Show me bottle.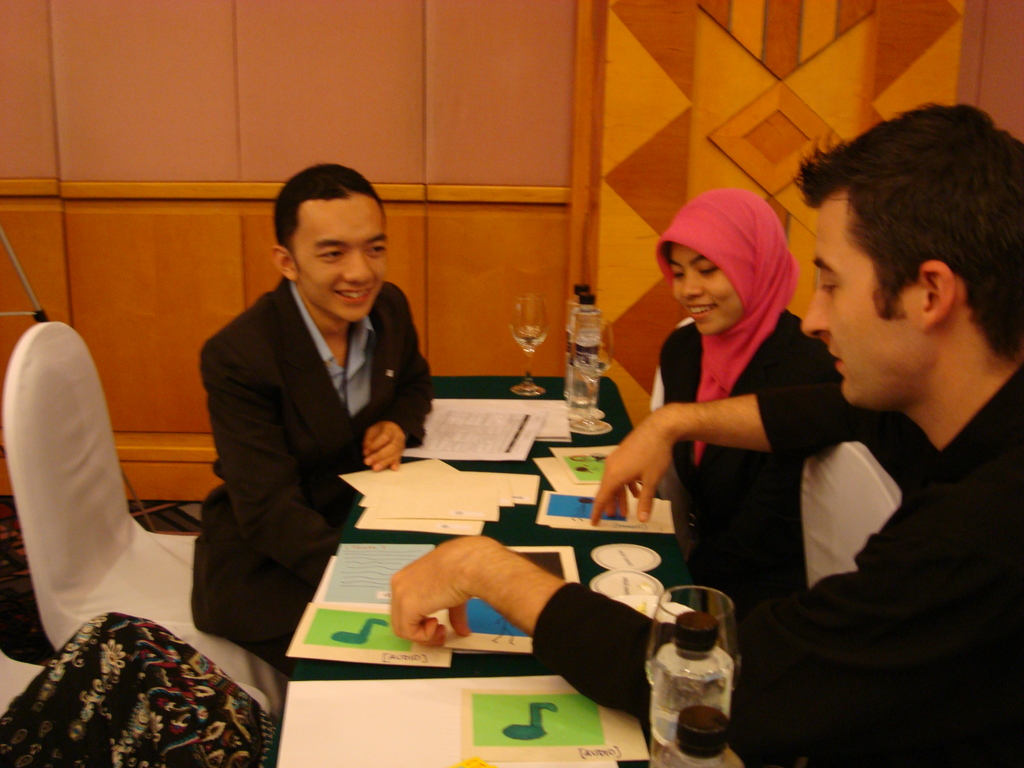
bottle is here: <box>650,613,732,767</box>.
